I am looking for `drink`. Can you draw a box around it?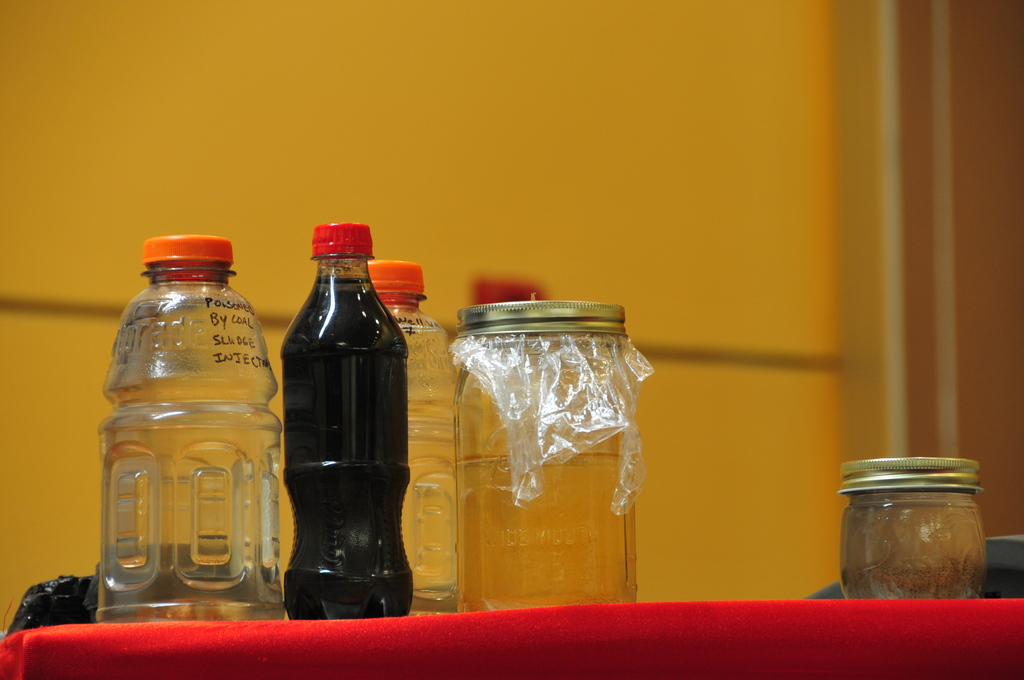
Sure, the bounding box is x1=276, y1=223, x2=414, y2=622.
